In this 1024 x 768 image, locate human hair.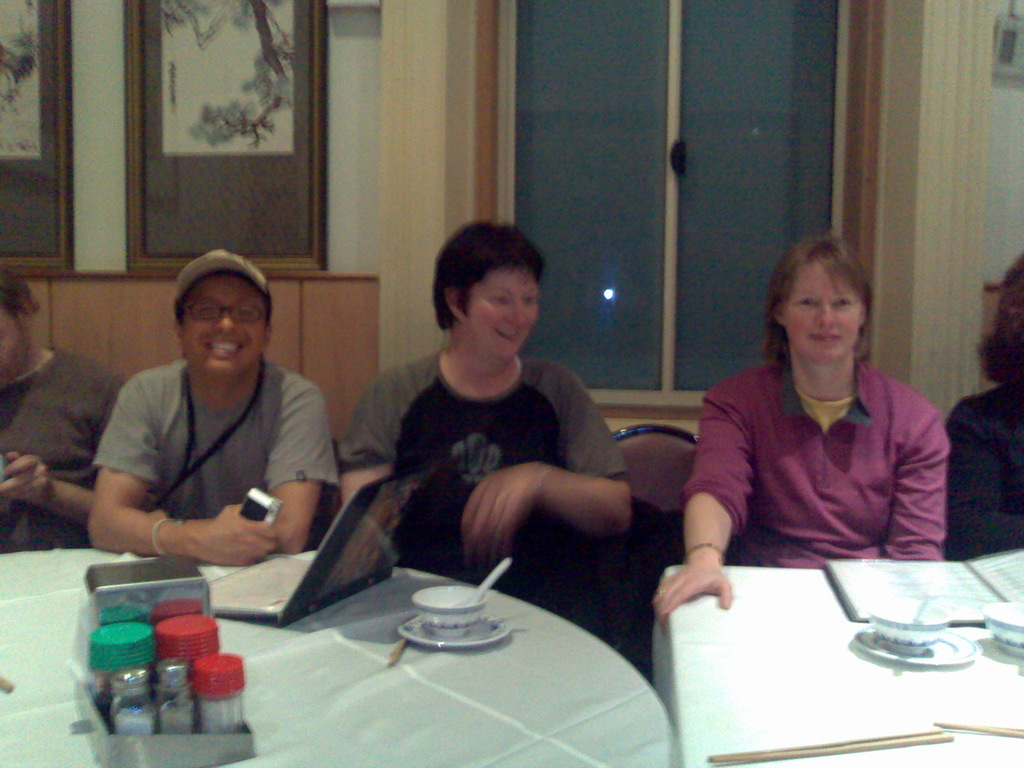
Bounding box: (x1=174, y1=264, x2=275, y2=328).
